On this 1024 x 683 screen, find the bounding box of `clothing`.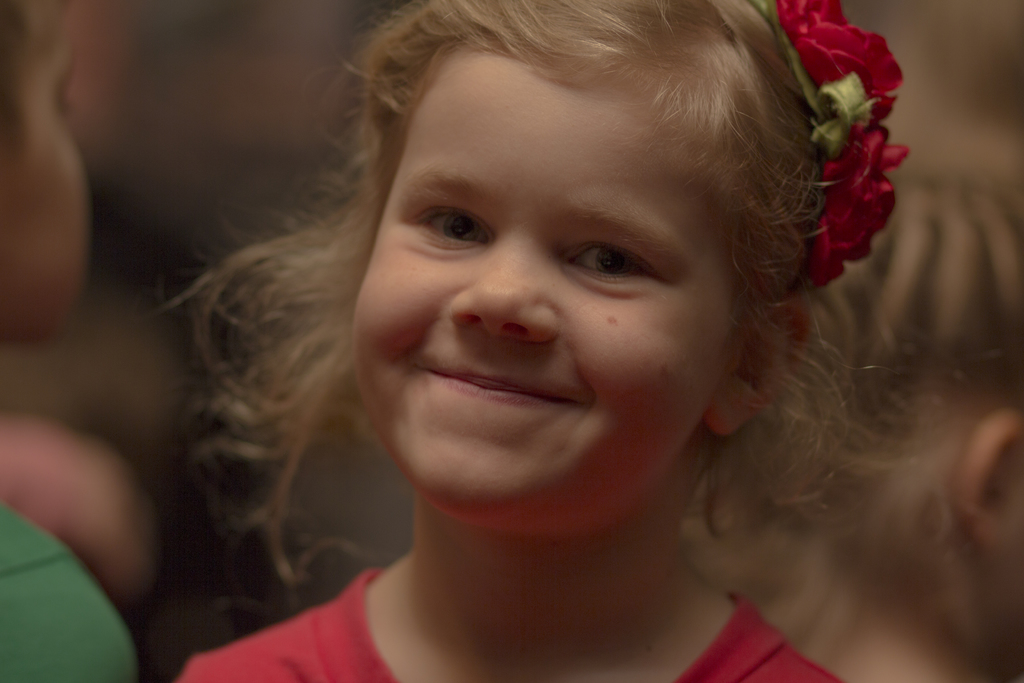
Bounding box: l=2, t=491, r=139, b=682.
